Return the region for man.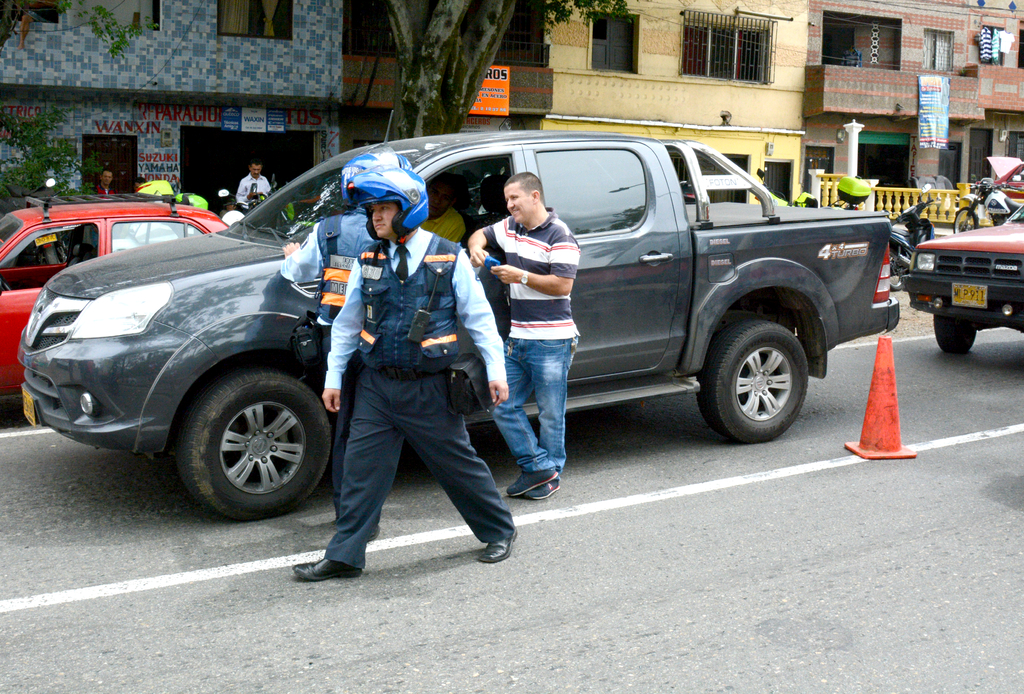
box=[93, 168, 114, 196].
